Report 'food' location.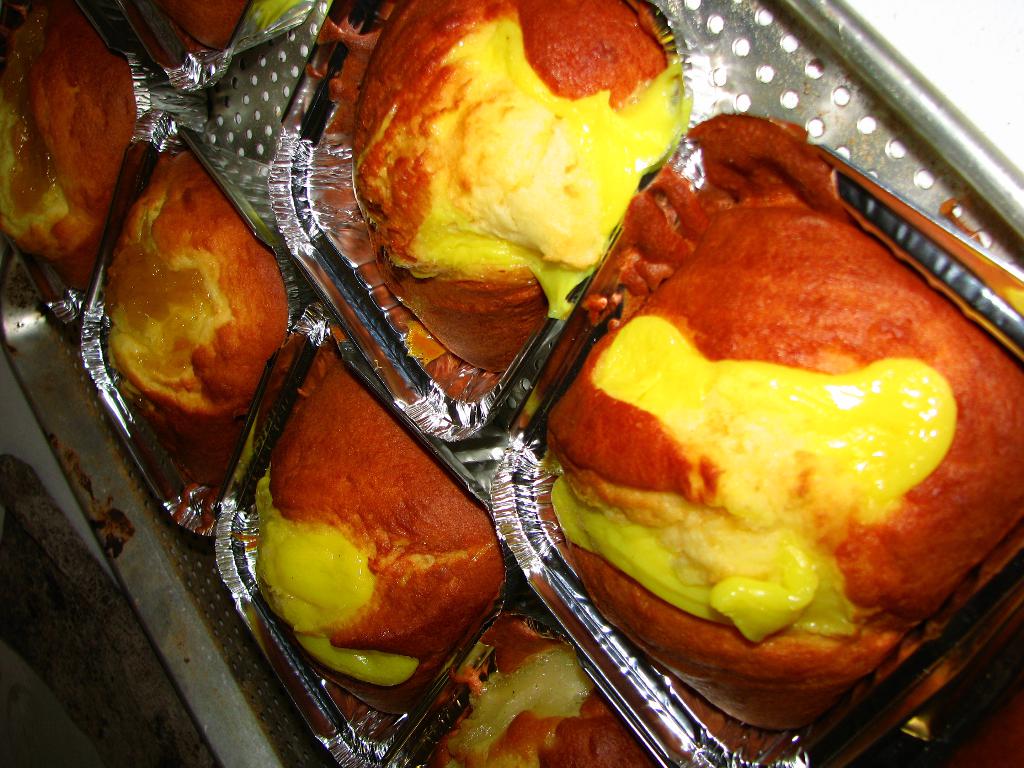
Report: (x1=153, y1=0, x2=252, y2=57).
